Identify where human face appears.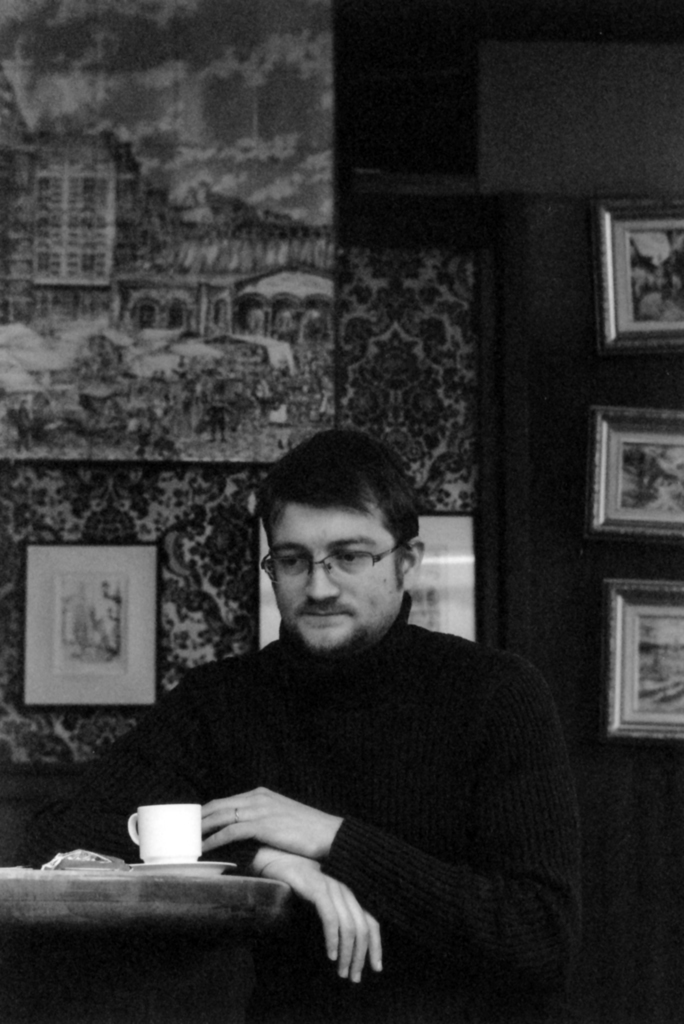
Appears at {"x1": 268, "y1": 502, "x2": 397, "y2": 659}.
